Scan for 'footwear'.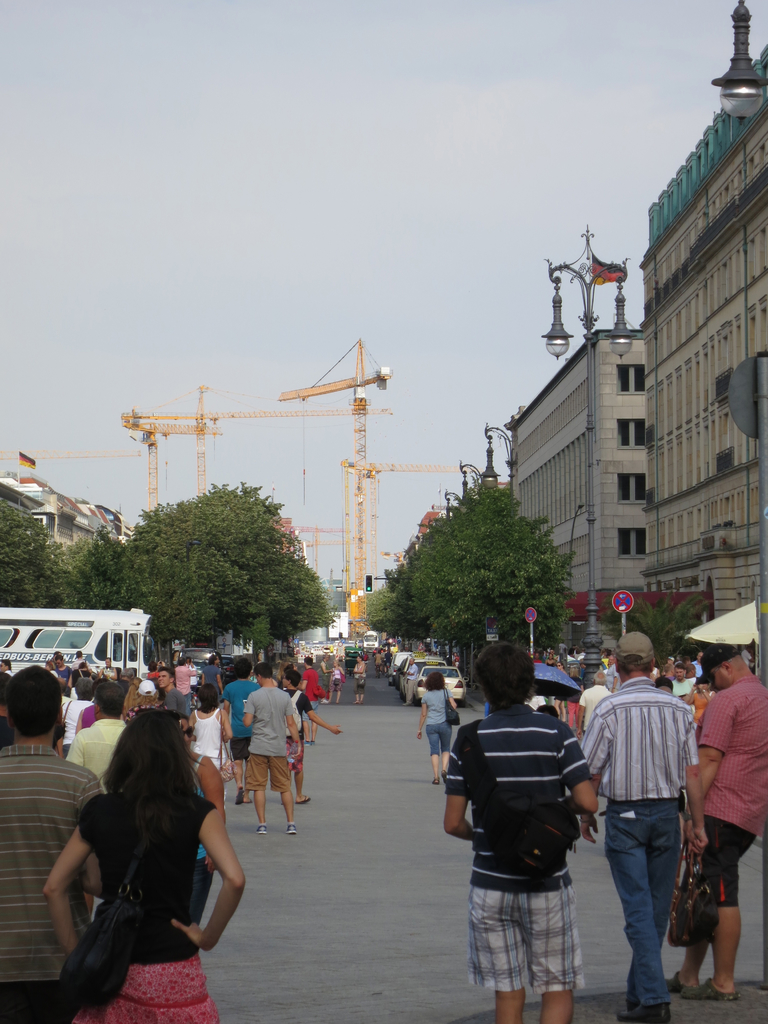
Scan result: l=684, t=980, r=741, b=998.
